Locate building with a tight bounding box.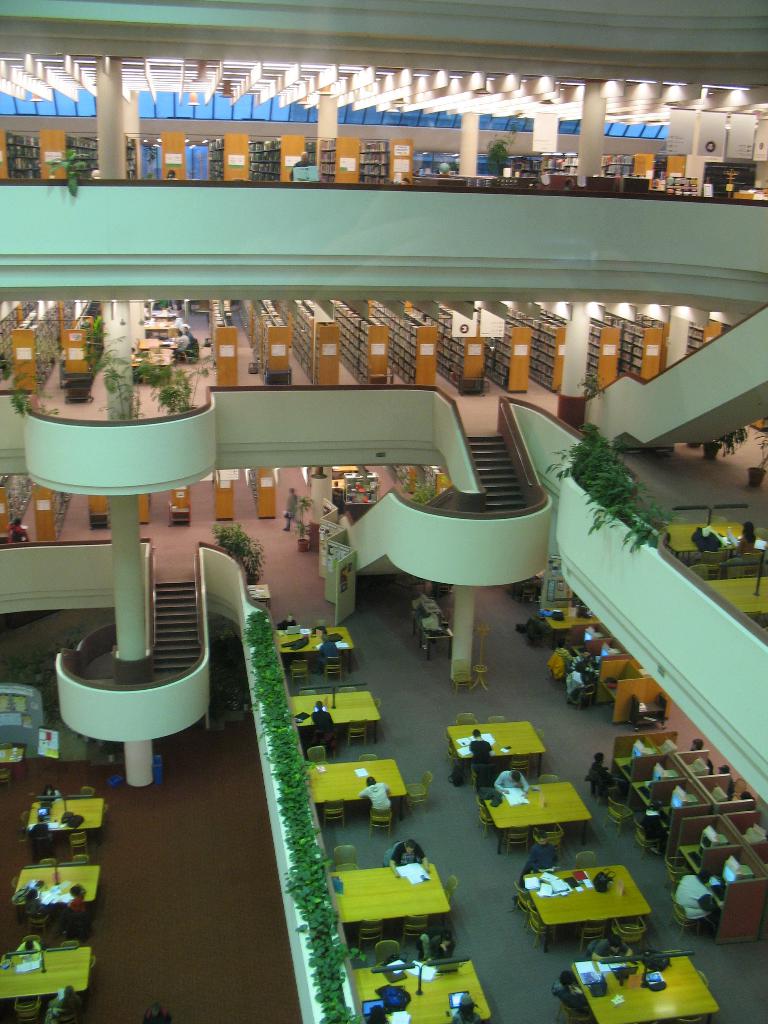
{"x1": 0, "y1": 0, "x2": 767, "y2": 1023}.
